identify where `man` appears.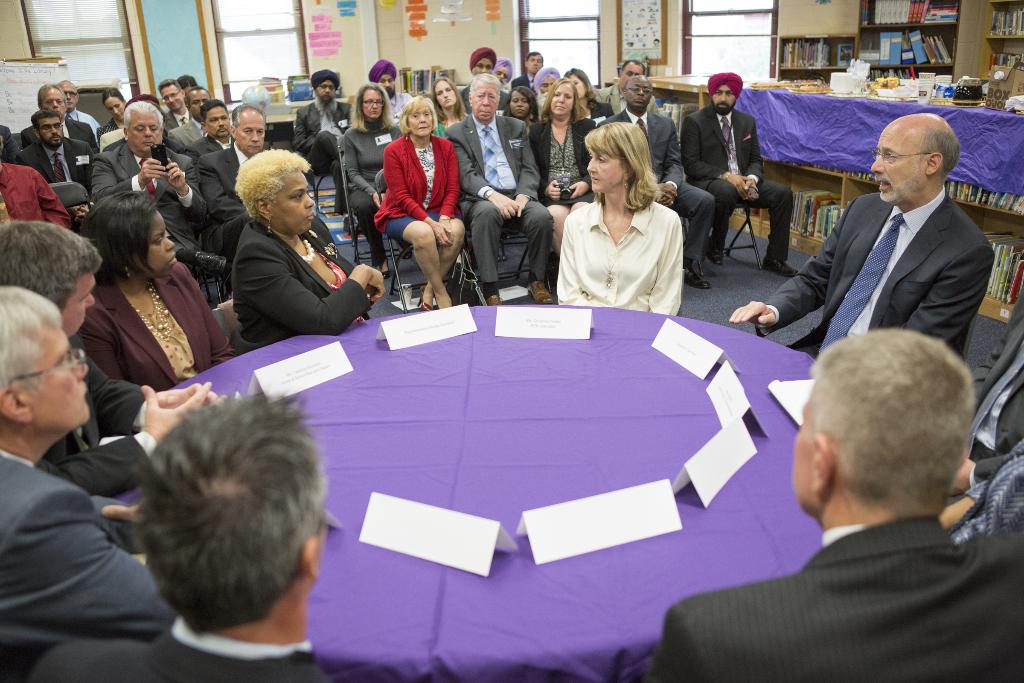
Appears at [692, 333, 1023, 673].
